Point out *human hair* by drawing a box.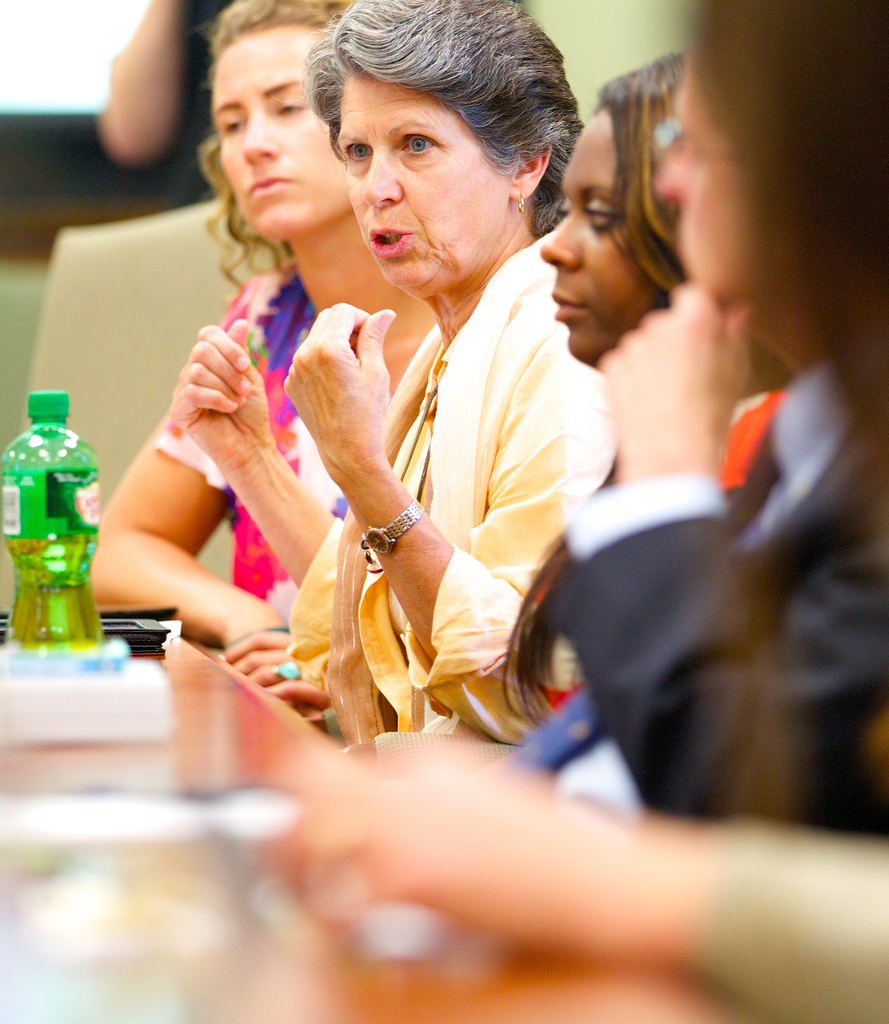
x1=305 y1=6 x2=576 y2=280.
